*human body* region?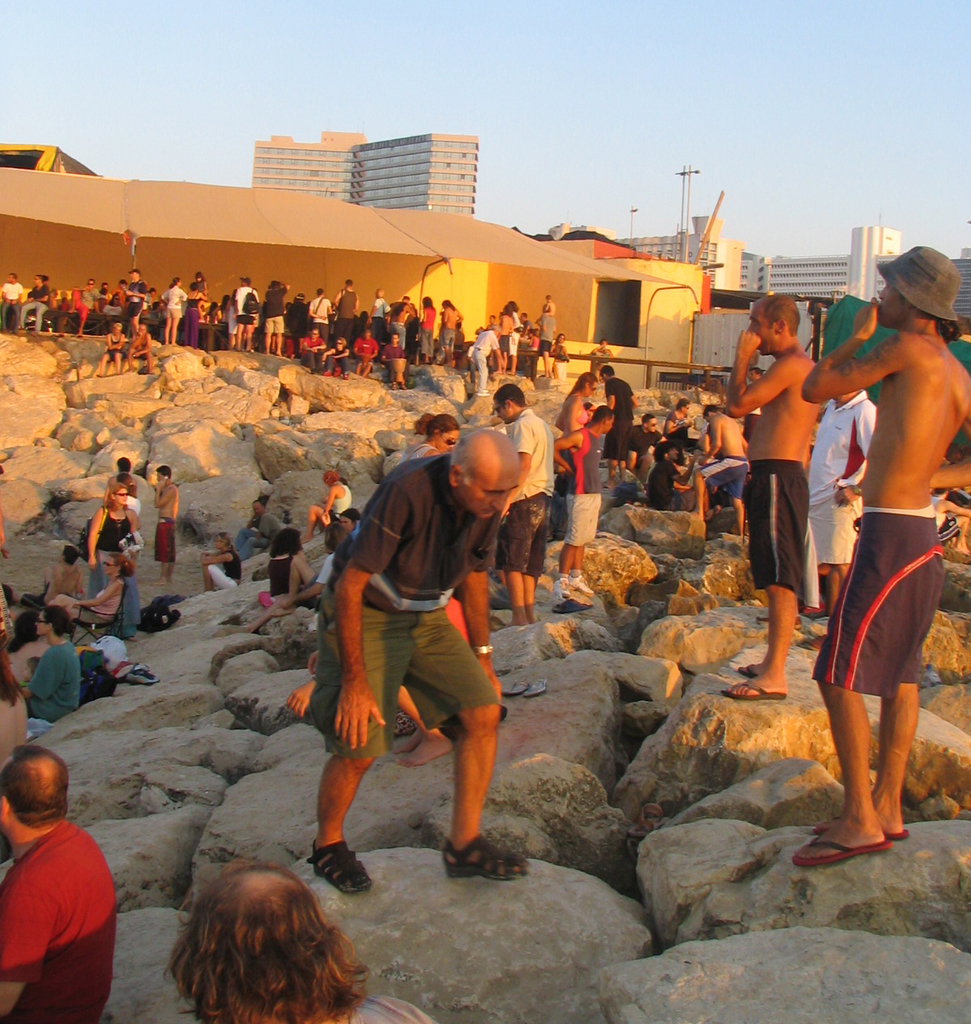
pyautogui.locateOnScreen(593, 342, 616, 386)
